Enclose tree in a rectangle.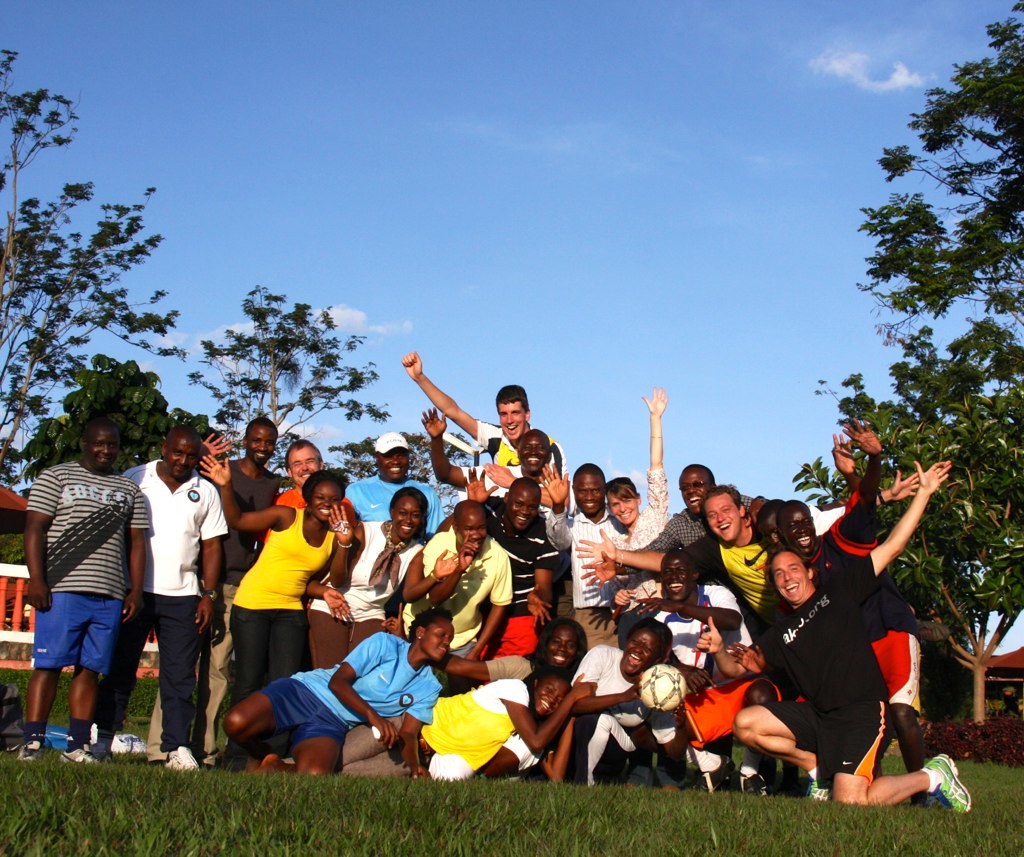
bbox(0, 354, 218, 564).
